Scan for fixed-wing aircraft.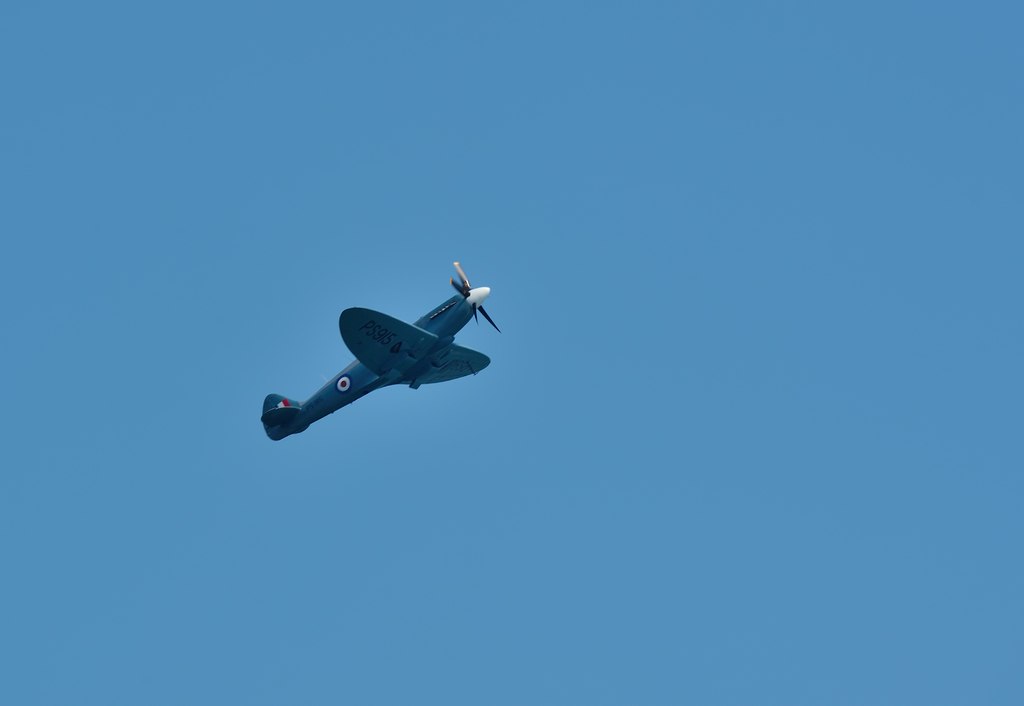
Scan result: bbox=(259, 261, 502, 442).
